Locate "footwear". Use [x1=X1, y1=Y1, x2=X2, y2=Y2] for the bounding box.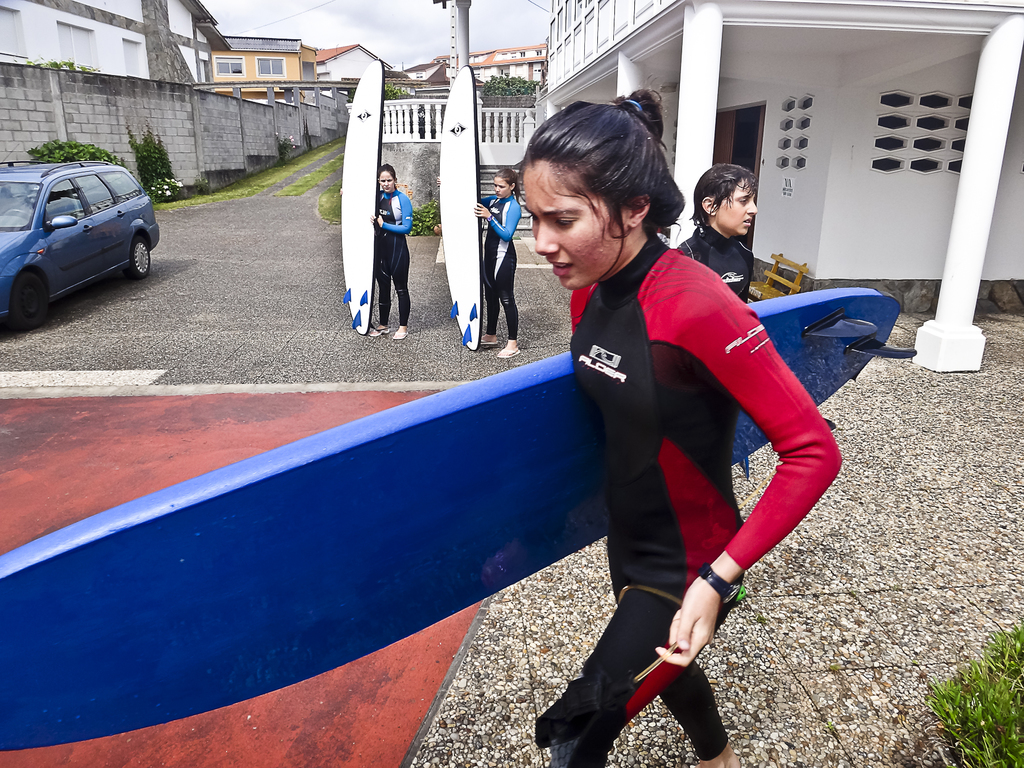
[x1=478, y1=330, x2=499, y2=346].
